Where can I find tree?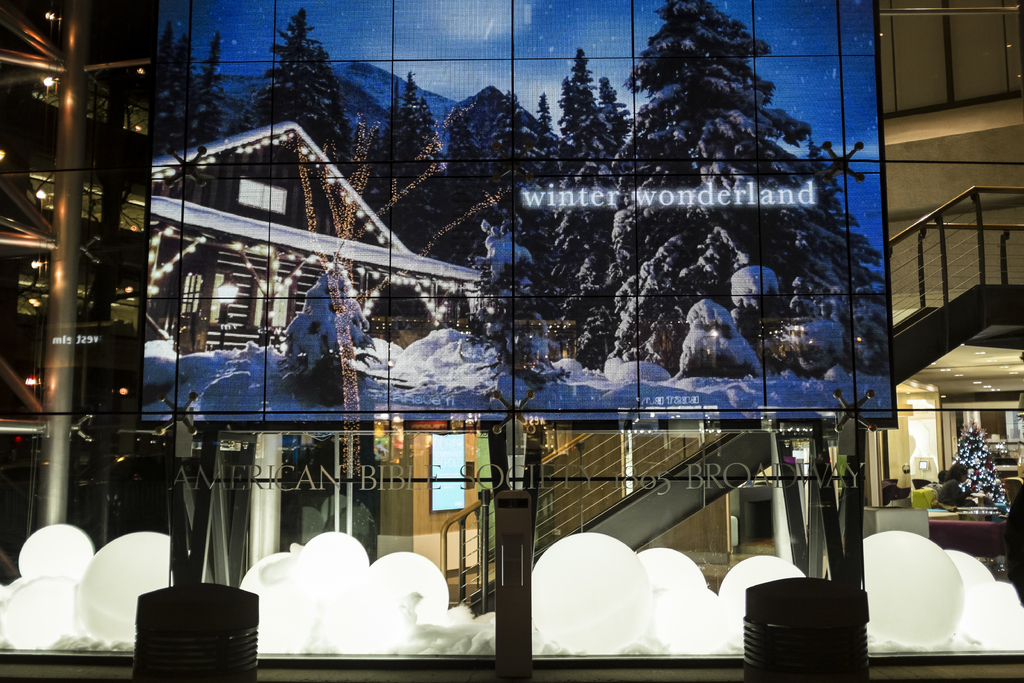
You can find it at x1=610 y1=0 x2=893 y2=377.
